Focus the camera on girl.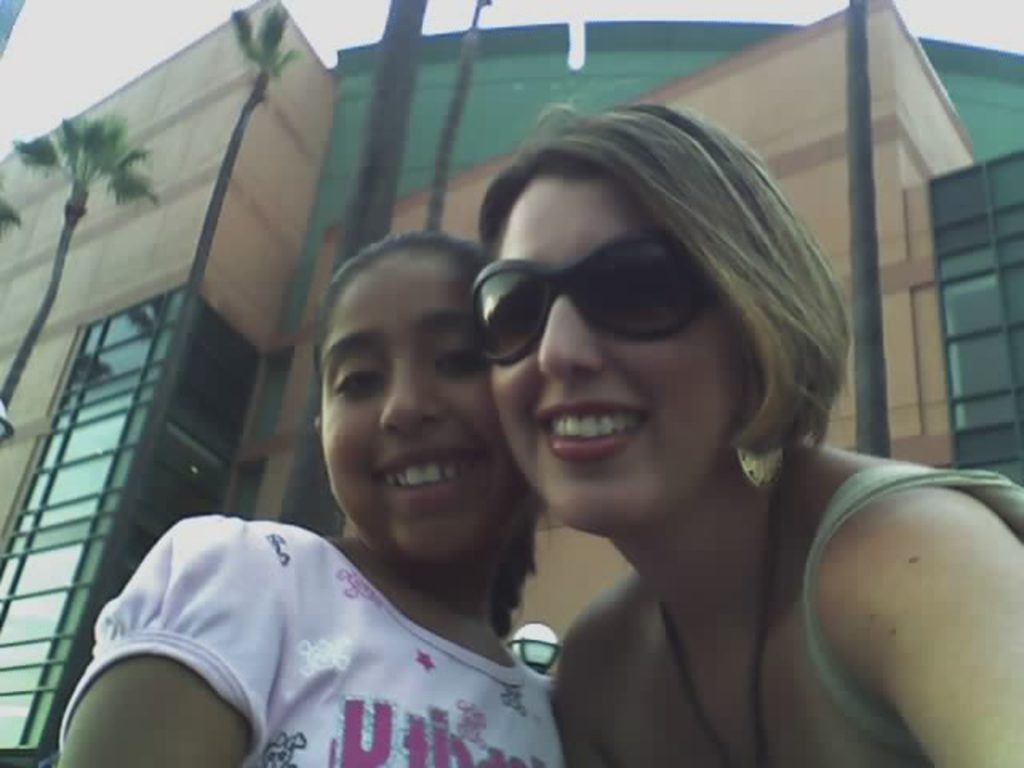
Focus region: <bbox>59, 234, 549, 766</bbox>.
